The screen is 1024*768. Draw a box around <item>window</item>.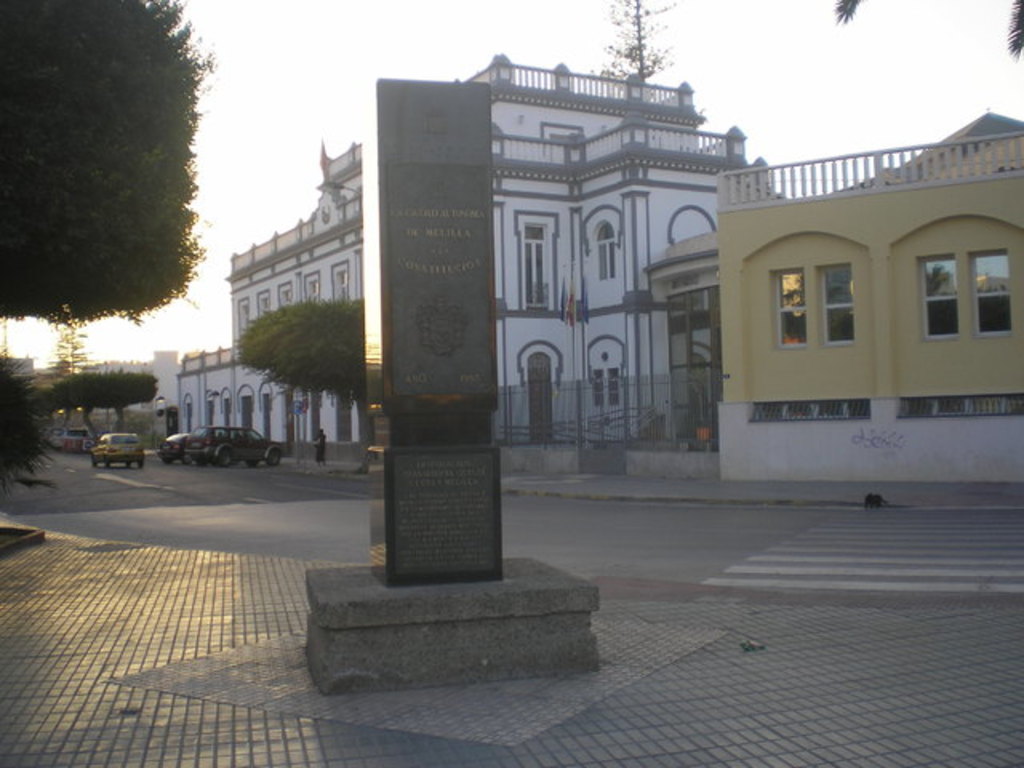
BBox(333, 269, 350, 304).
